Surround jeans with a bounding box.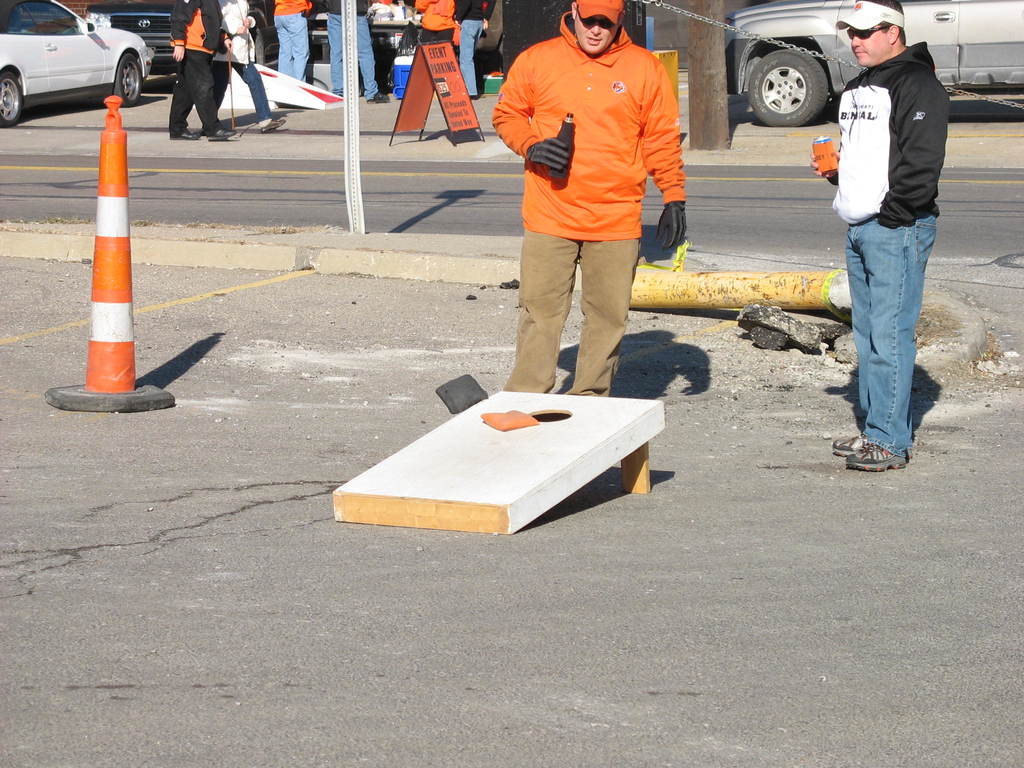
<box>846,164,942,481</box>.
